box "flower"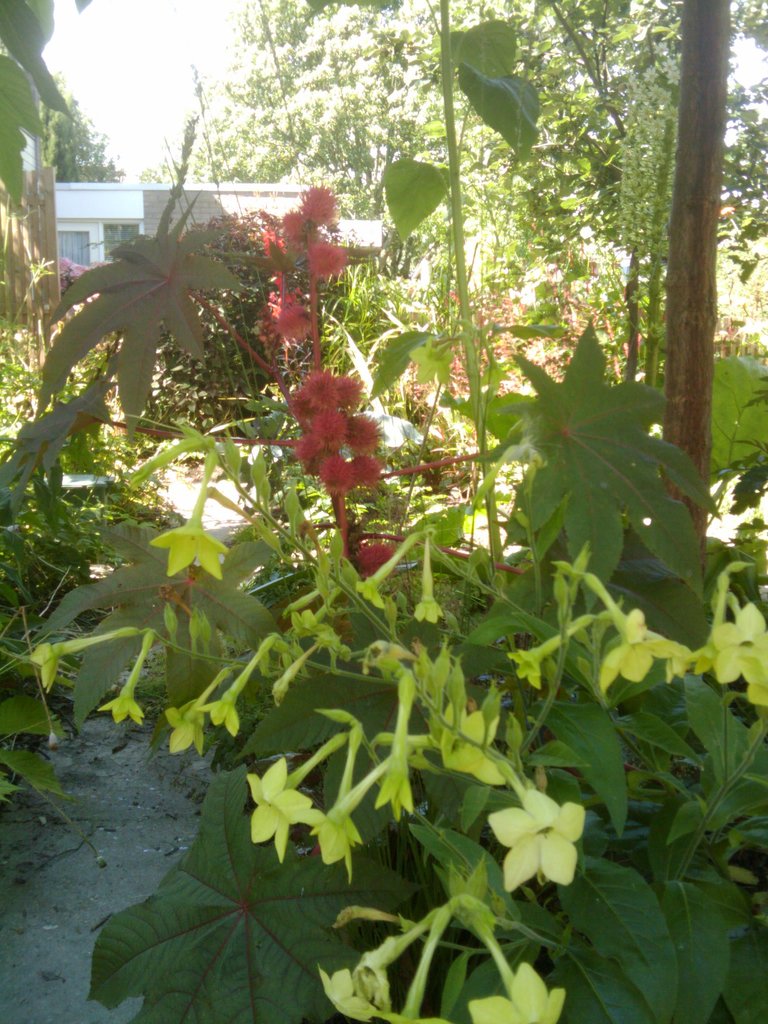
(x1=308, y1=620, x2=354, y2=660)
